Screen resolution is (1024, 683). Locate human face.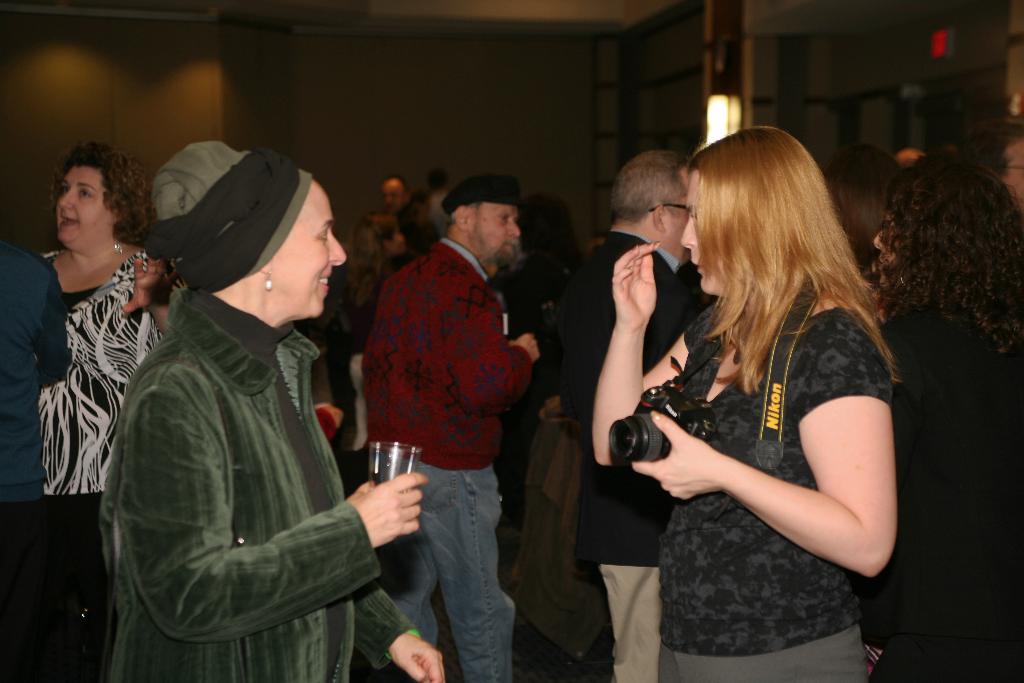
{"left": 1007, "top": 138, "right": 1023, "bottom": 206}.
